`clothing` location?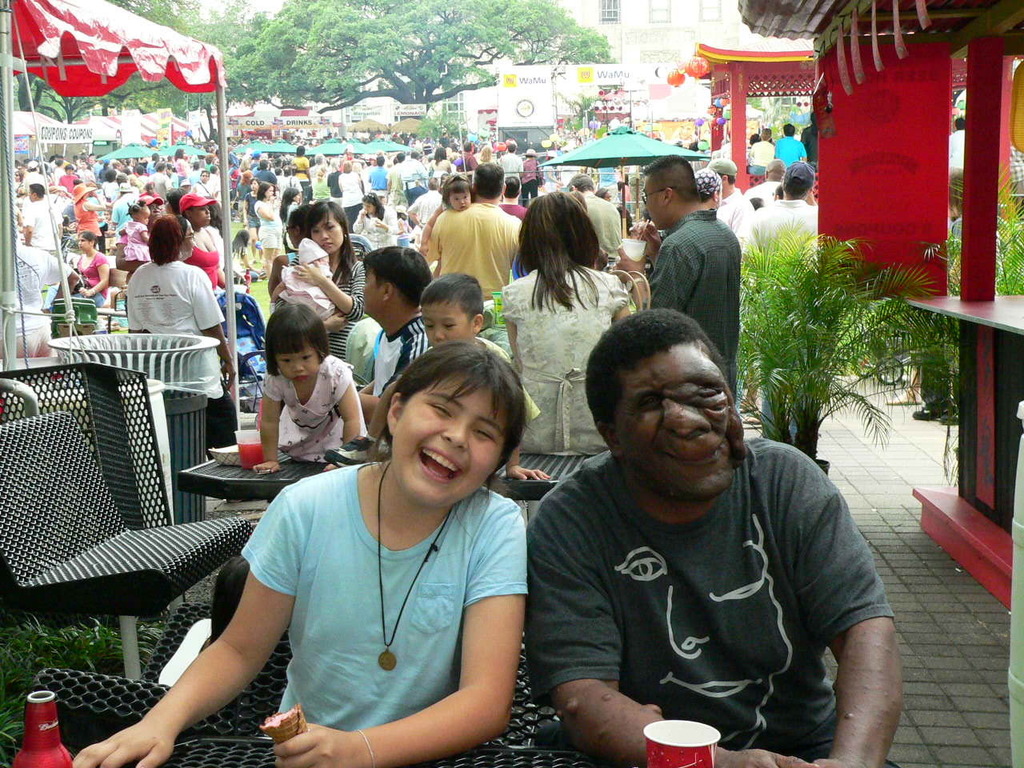
pyautogui.locateOnScreen(541, 436, 901, 767)
